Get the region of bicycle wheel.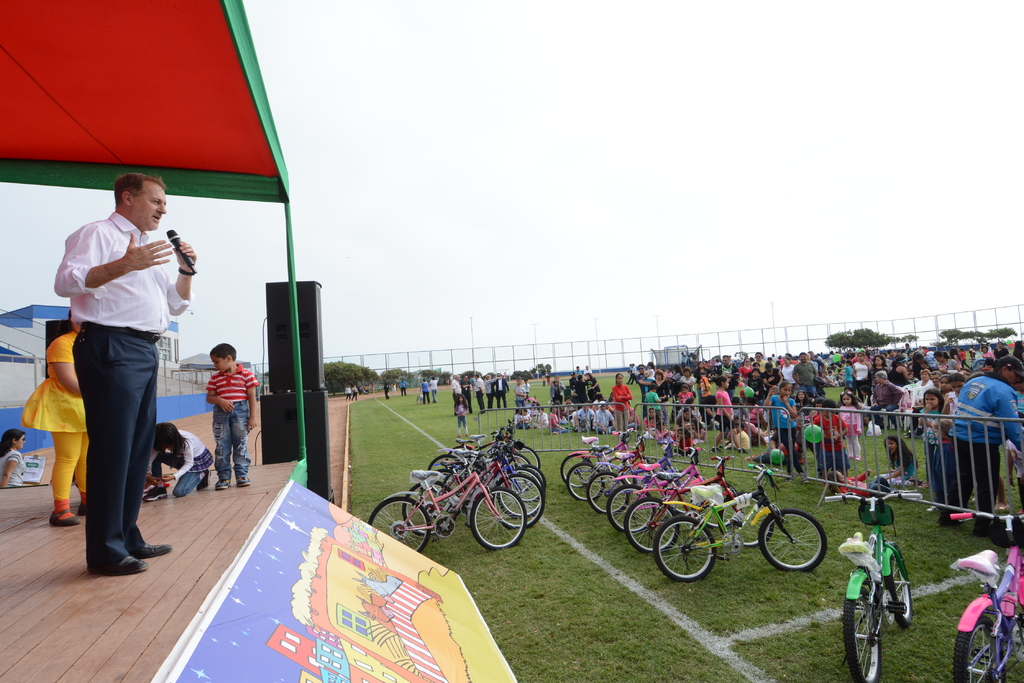
select_region(842, 578, 883, 682).
